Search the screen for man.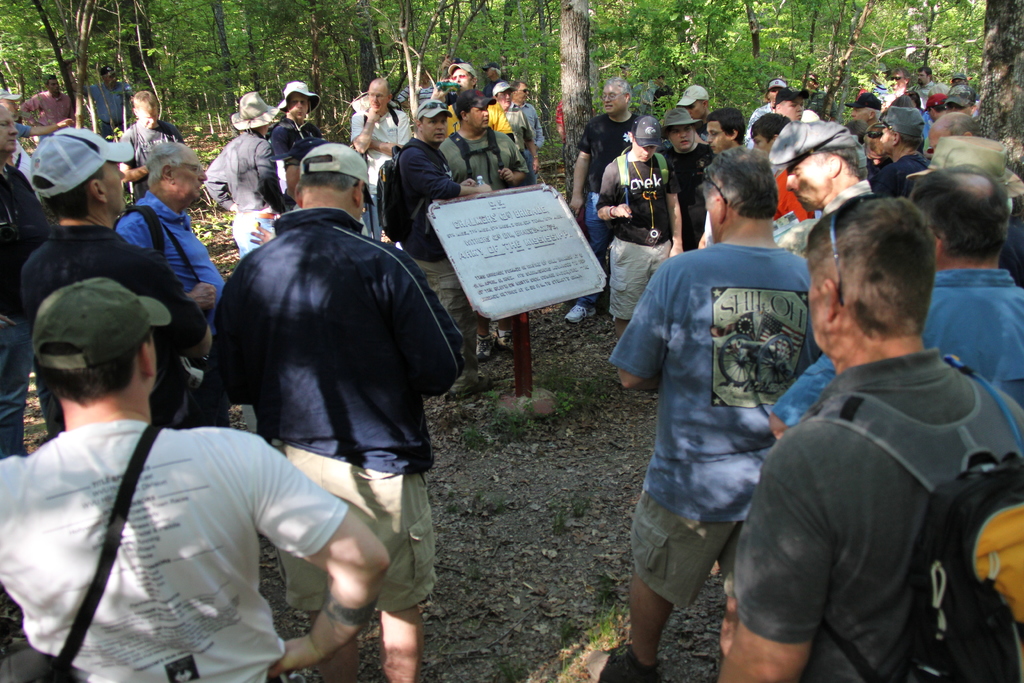
Found at locate(382, 85, 476, 286).
